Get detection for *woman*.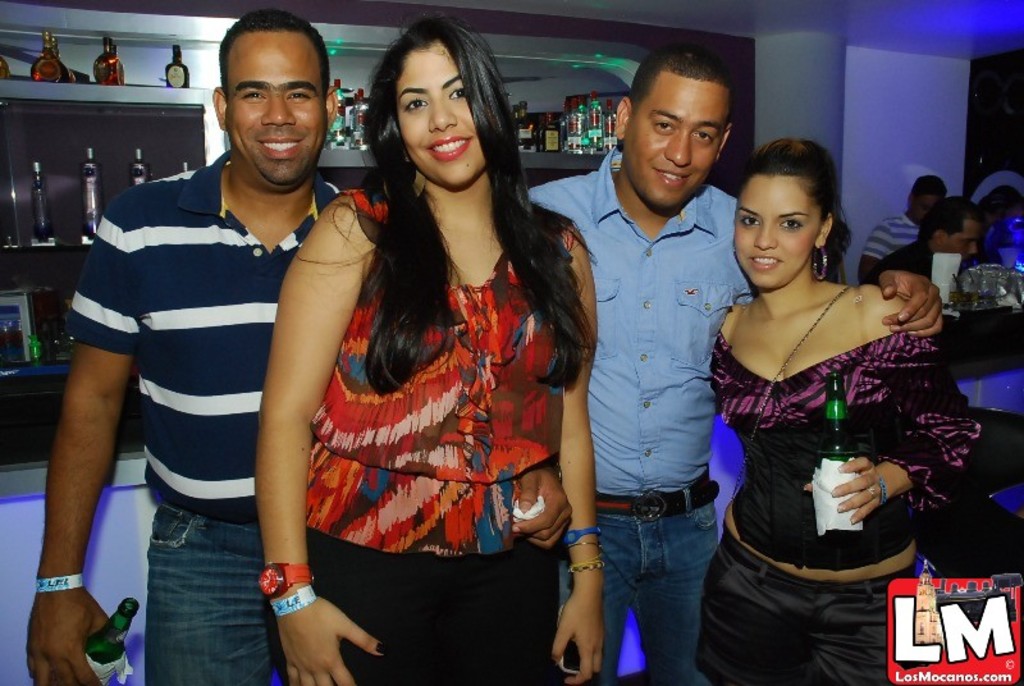
Detection: (left=694, top=136, right=983, bottom=685).
